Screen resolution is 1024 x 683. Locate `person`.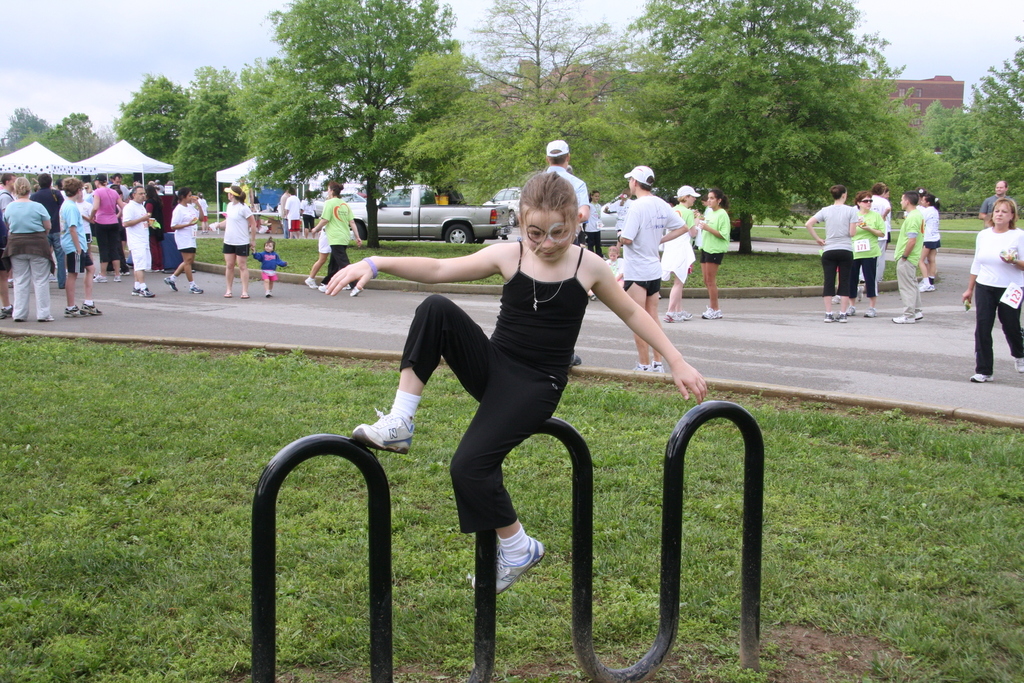
[x1=803, y1=182, x2=861, y2=325].
